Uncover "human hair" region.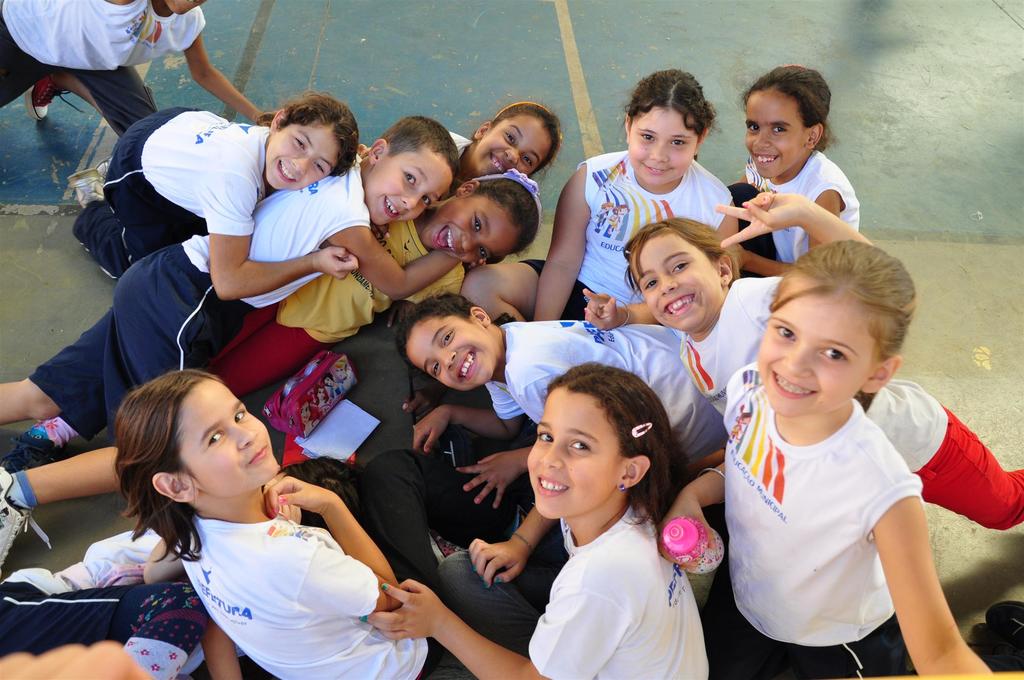
Uncovered: rect(277, 453, 366, 540).
